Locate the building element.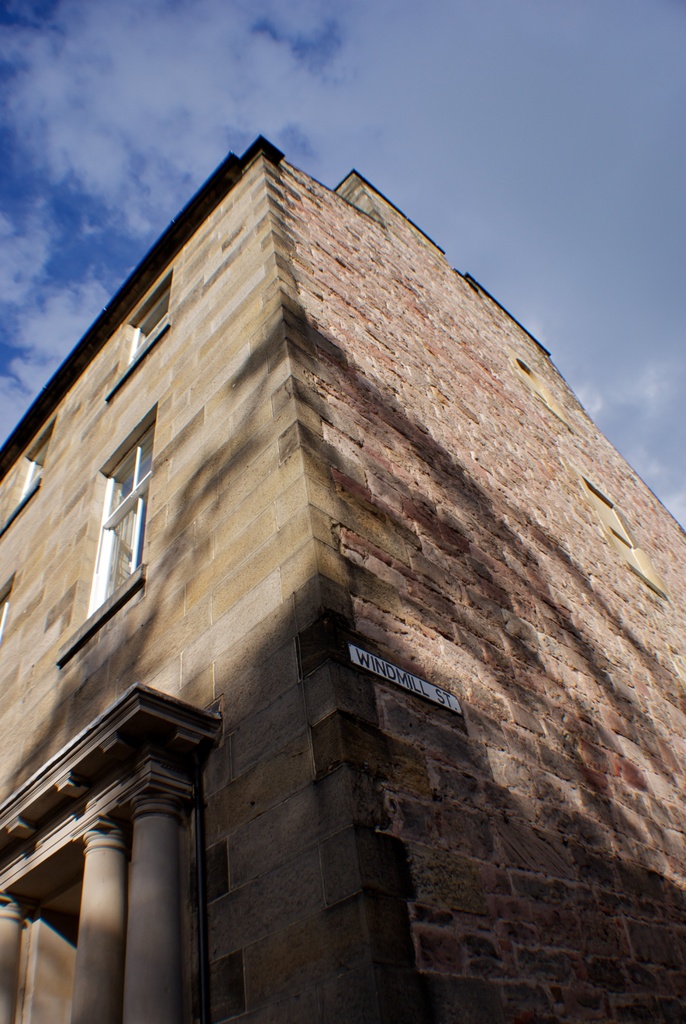
Element bbox: [0,134,685,1023].
